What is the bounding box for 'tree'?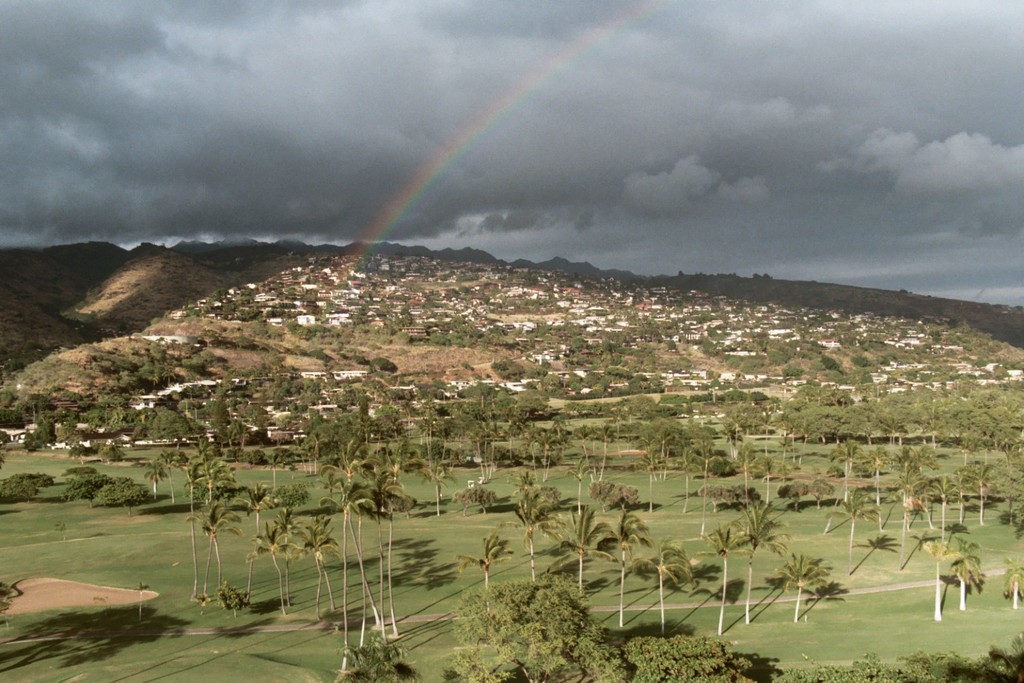
<box>482,419,489,469</box>.
